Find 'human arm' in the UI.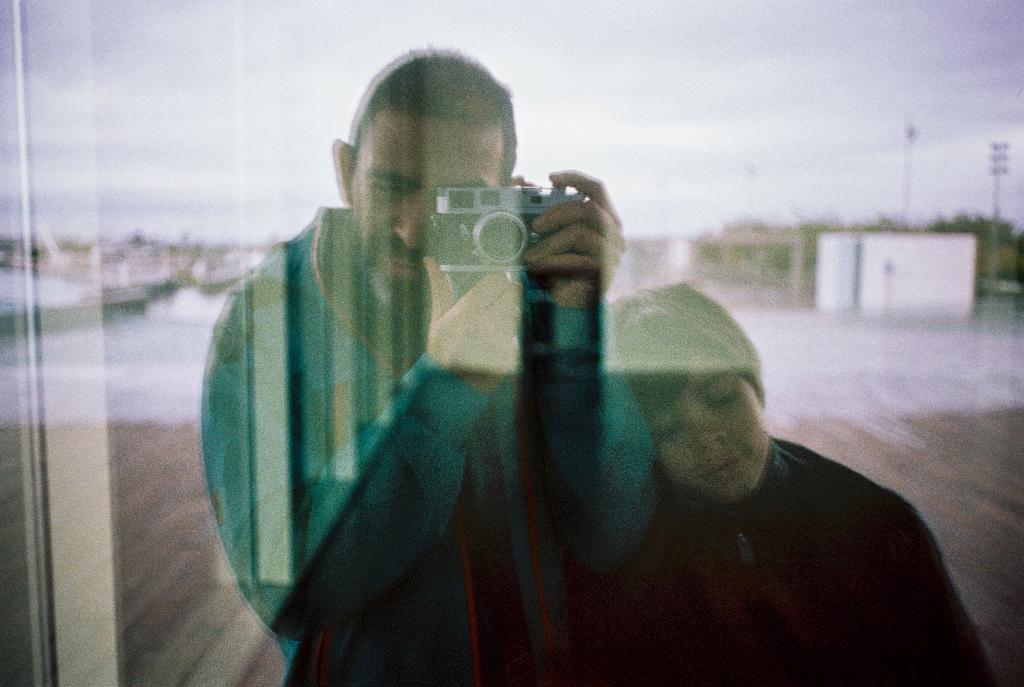
UI element at [left=200, top=266, right=524, bottom=643].
